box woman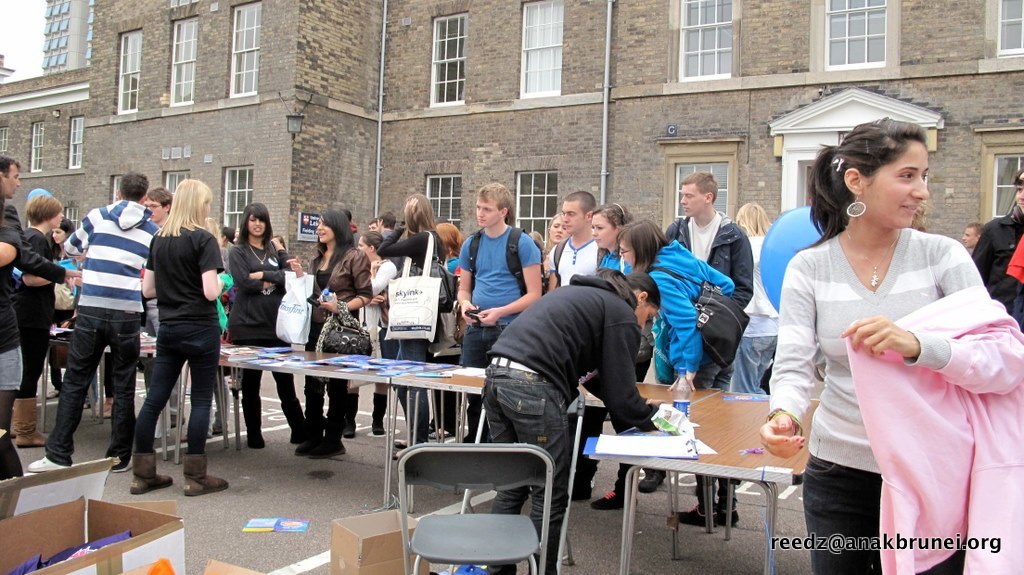
pyautogui.locateOnScreen(128, 174, 228, 496)
